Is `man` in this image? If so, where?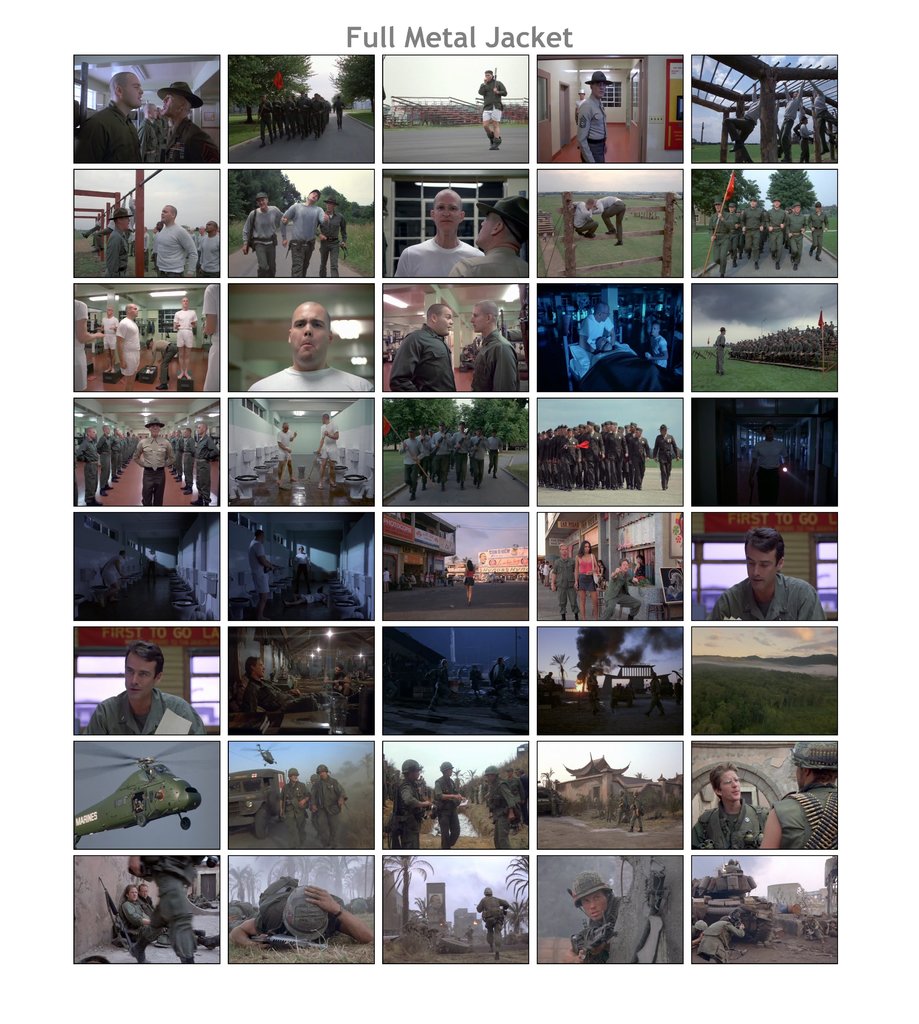
Yes, at Rect(77, 69, 148, 161).
